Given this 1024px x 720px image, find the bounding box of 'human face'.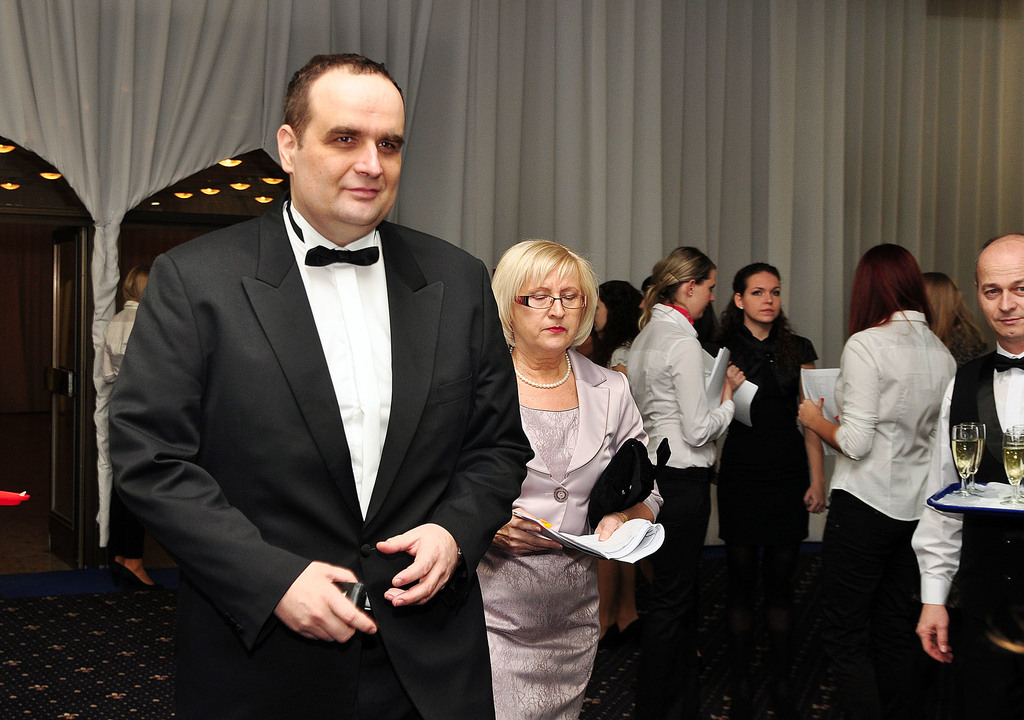
<bbox>593, 298, 605, 330</bbox>.
